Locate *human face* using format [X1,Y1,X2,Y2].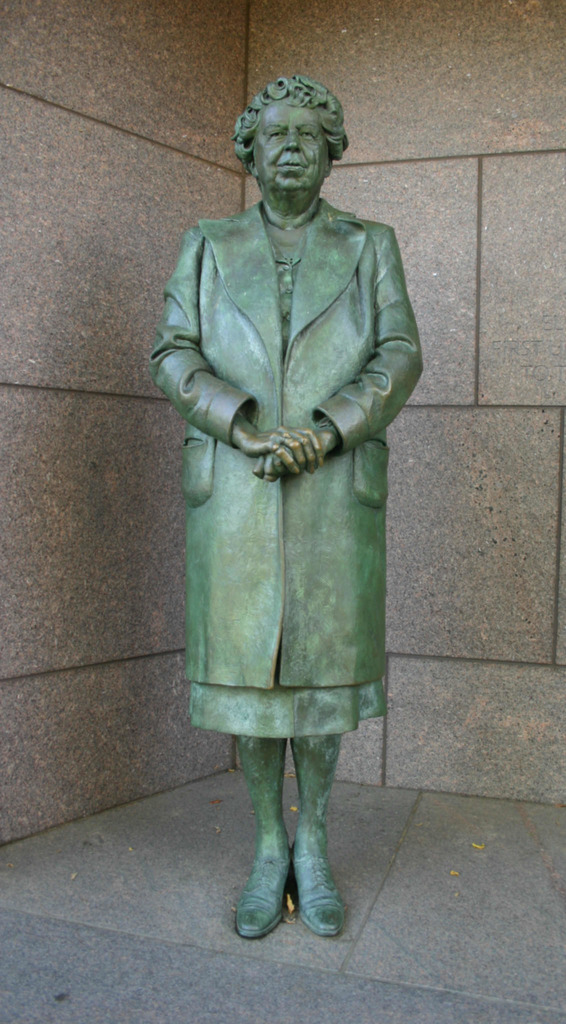
[259,95,329,200].
